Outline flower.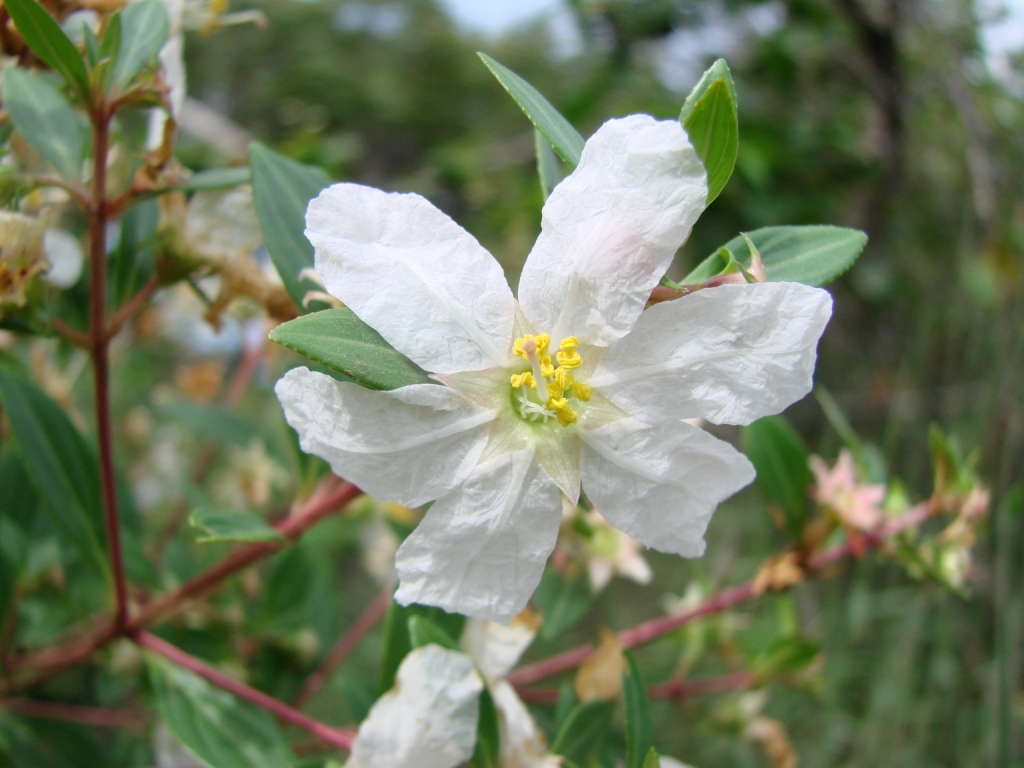
Outline: pyautogui.locateOnScreen(269, 117, 817, 631).
